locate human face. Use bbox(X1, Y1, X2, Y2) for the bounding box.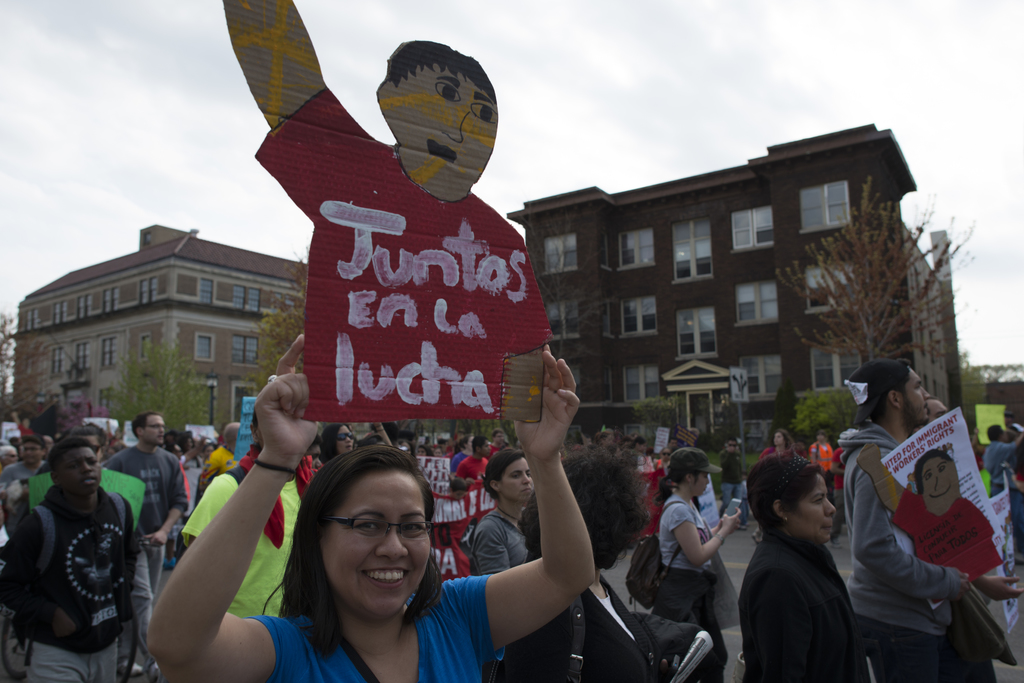
bbox(417, 445, 428, 456).
